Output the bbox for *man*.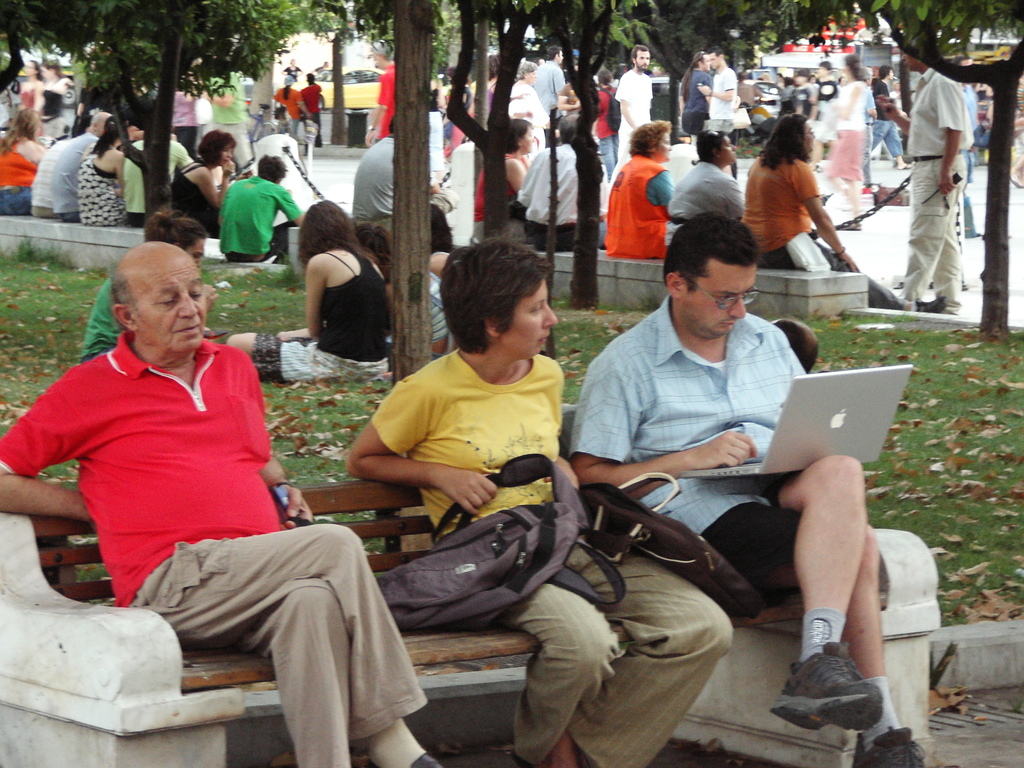
detection(609, 40, 662, 170).
